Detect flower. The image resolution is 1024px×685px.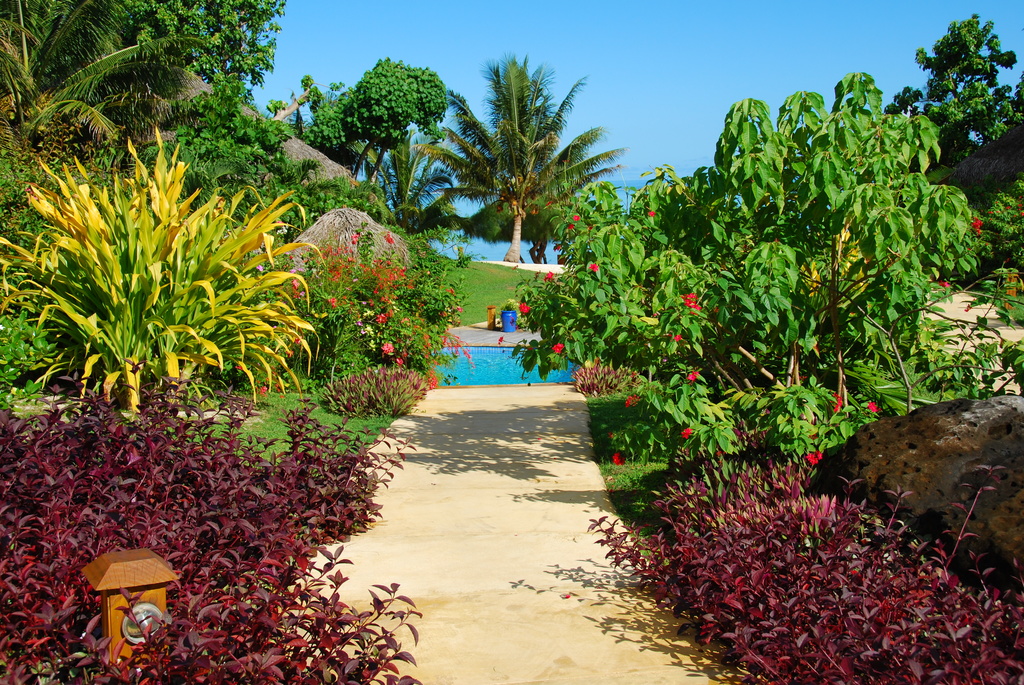
<bbox>612, 453, 627, 466</bbox>.
